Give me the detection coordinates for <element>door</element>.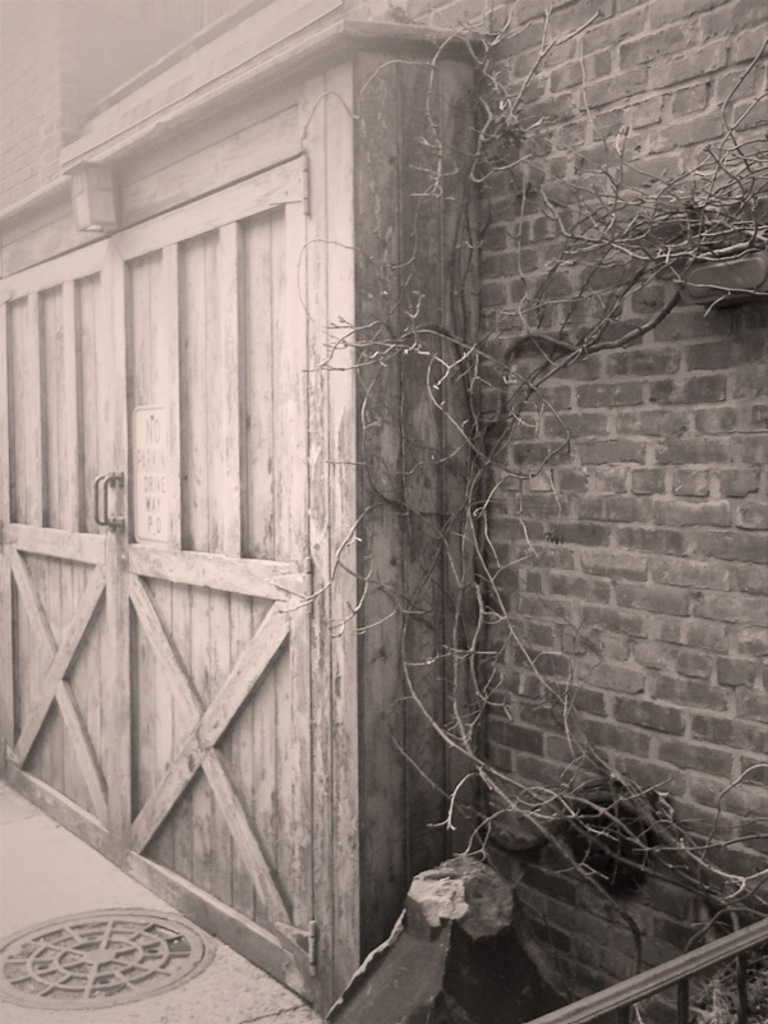
bbox=[0, 153, 311, 1004].
